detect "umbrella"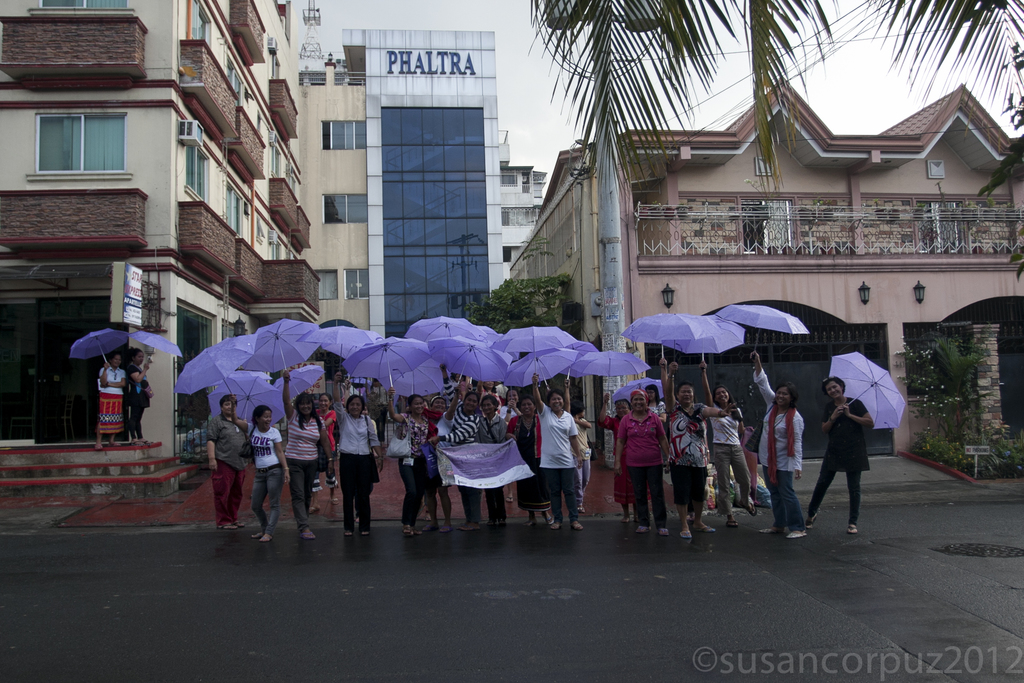
[x1=70, y1=332, x2=122, y2=366]
